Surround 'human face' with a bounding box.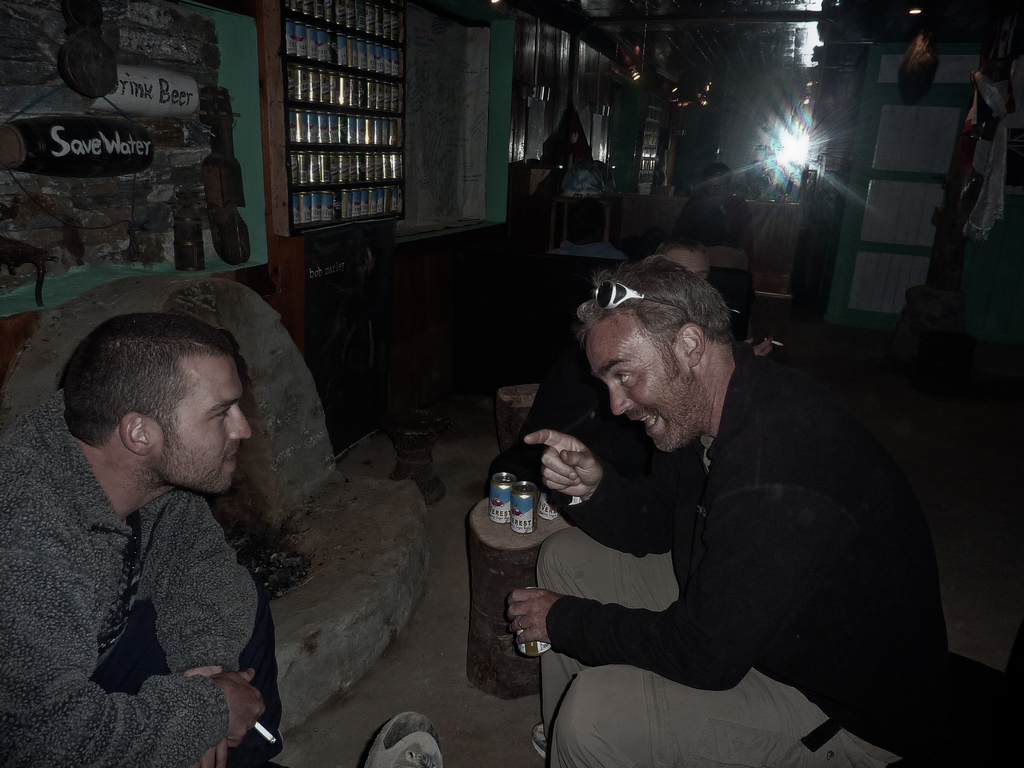
<bbox>157, 360, 250, 495</bbox>.
